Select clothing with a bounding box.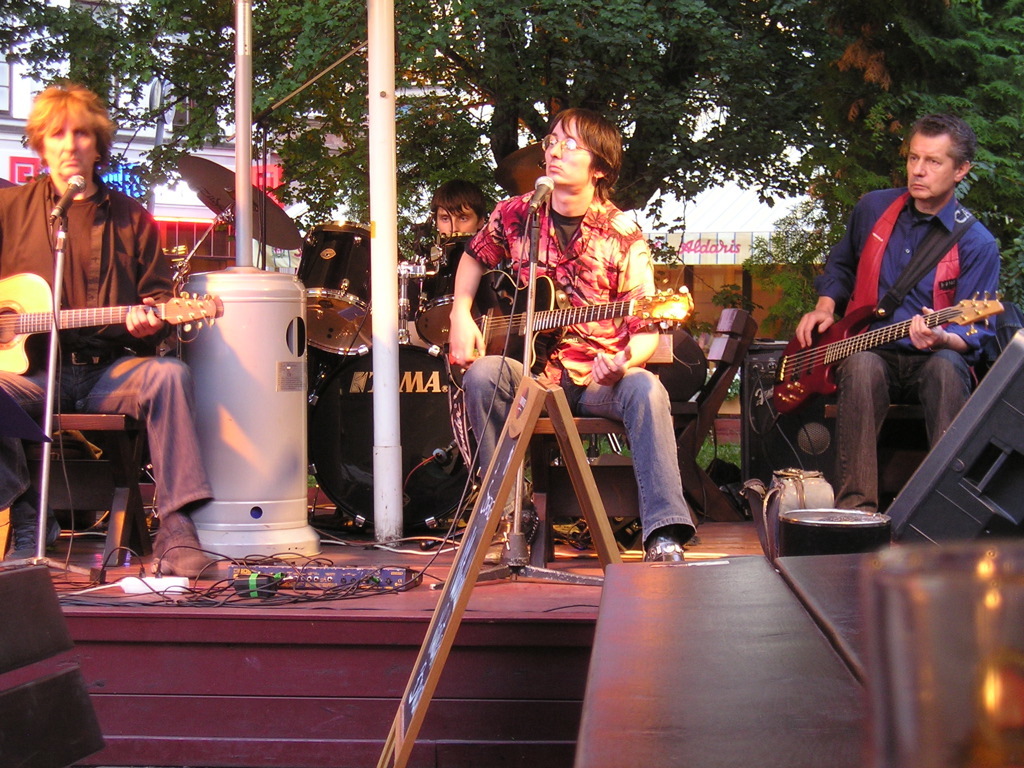
821, 346, 963, 512.
